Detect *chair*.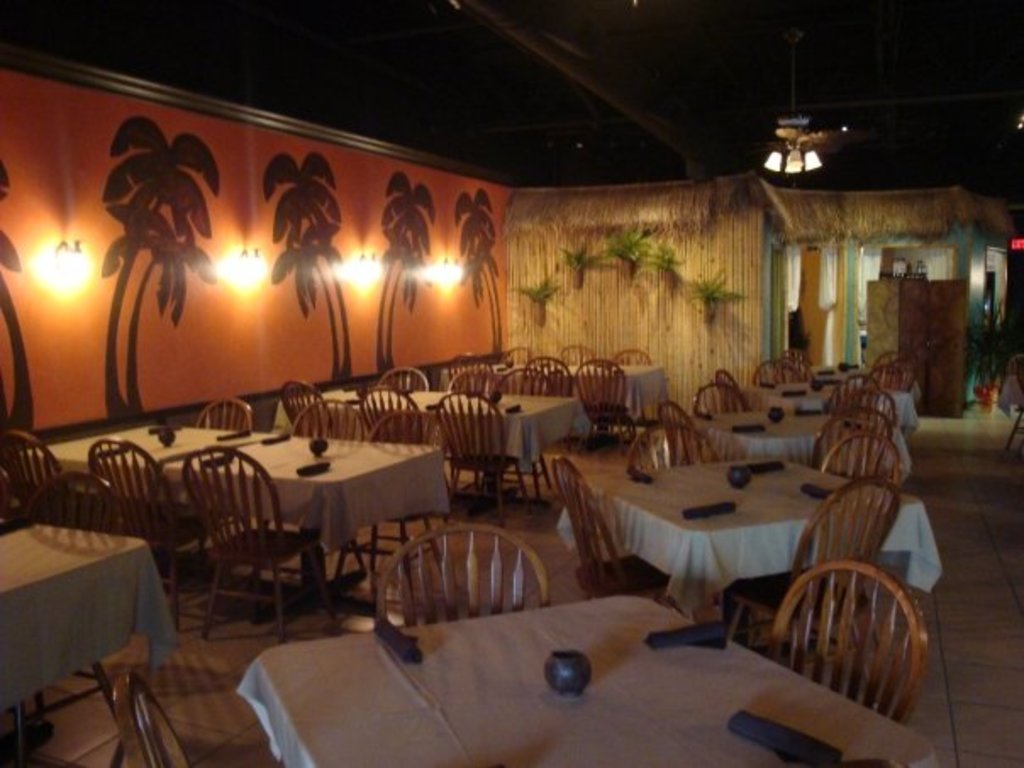
Detected at x1=612 y1=348 x2=654 y2=363.
